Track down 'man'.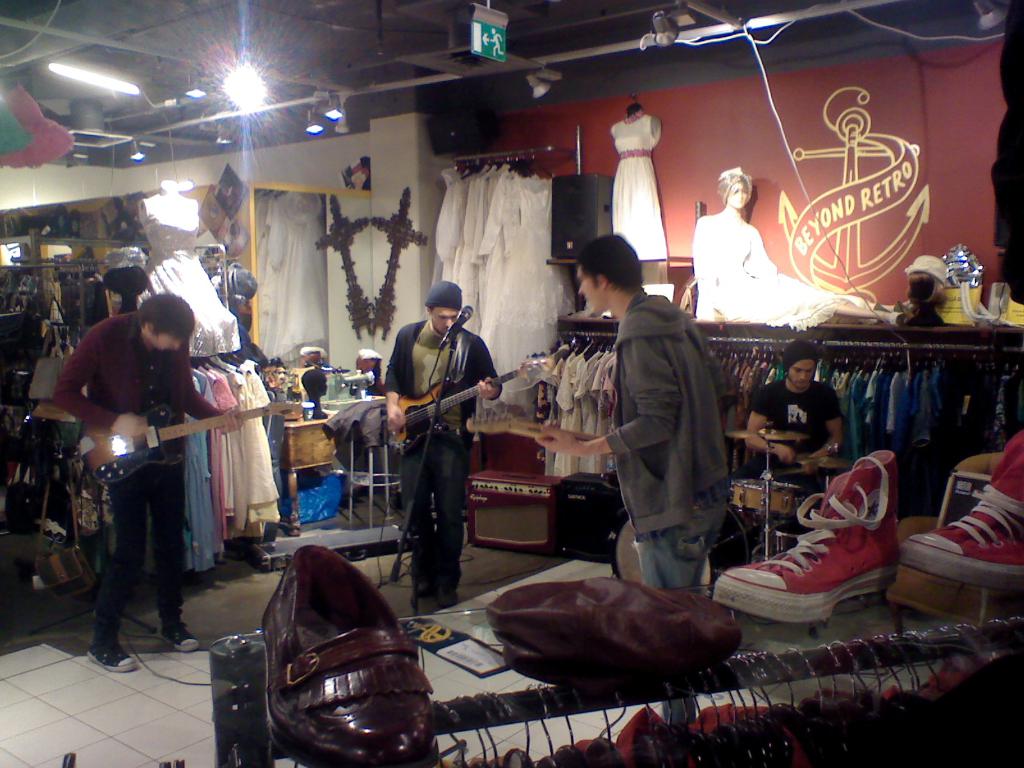
Tracked to bbox=[53, 275, 229, 653].
